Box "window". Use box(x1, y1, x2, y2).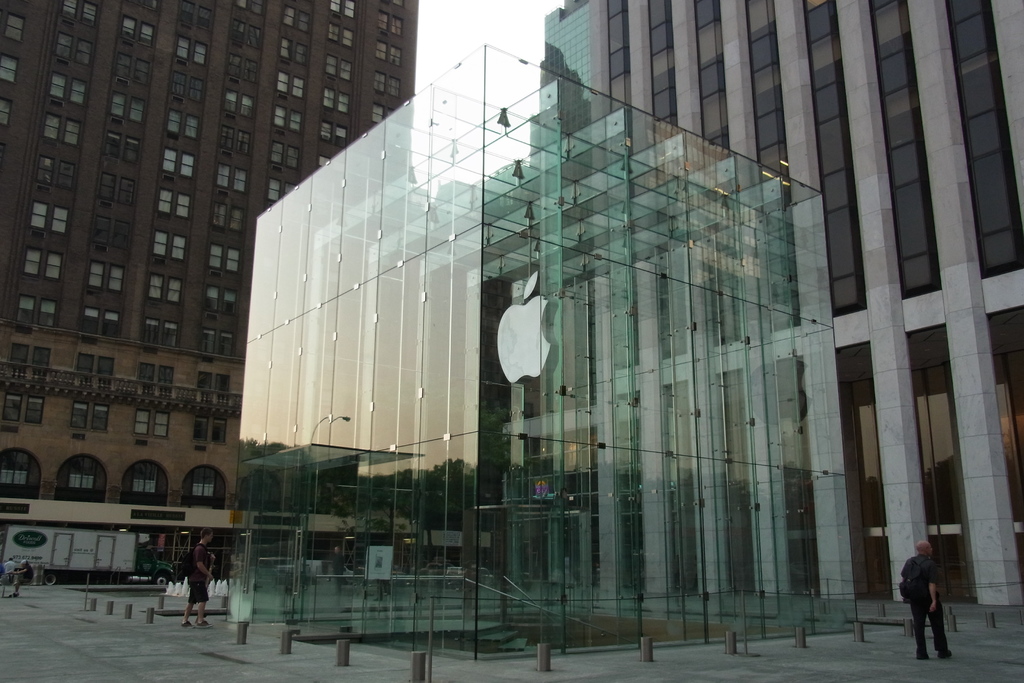
box(113, 265, 124, 290).
